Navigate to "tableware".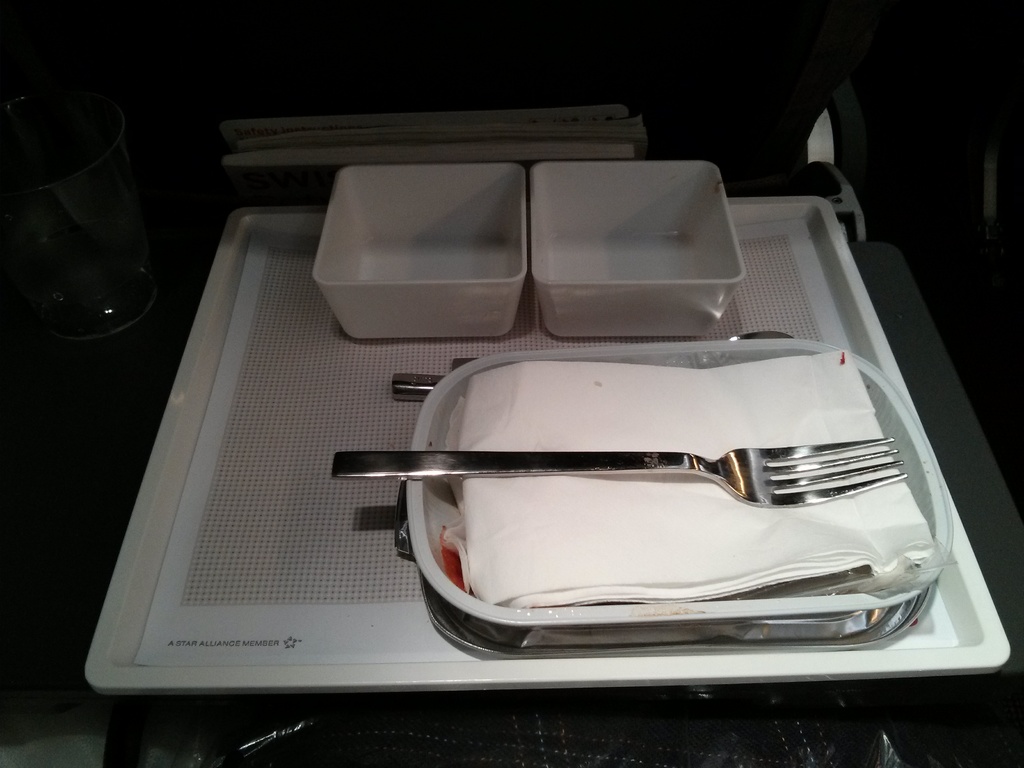
Navigation target: x1=528, y1=161, x2=746, y2=339.
